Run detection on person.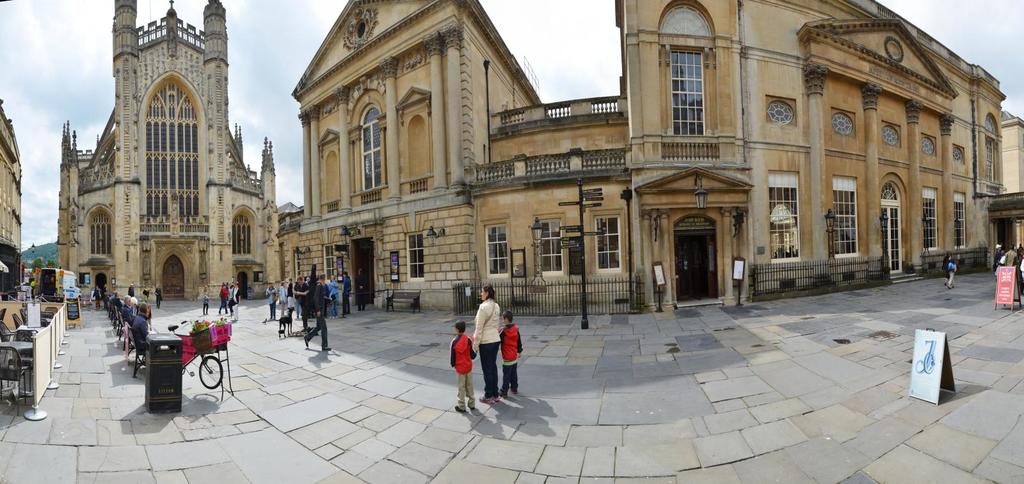
Result: x1=499 y1=308 x2=525 y2=394.
